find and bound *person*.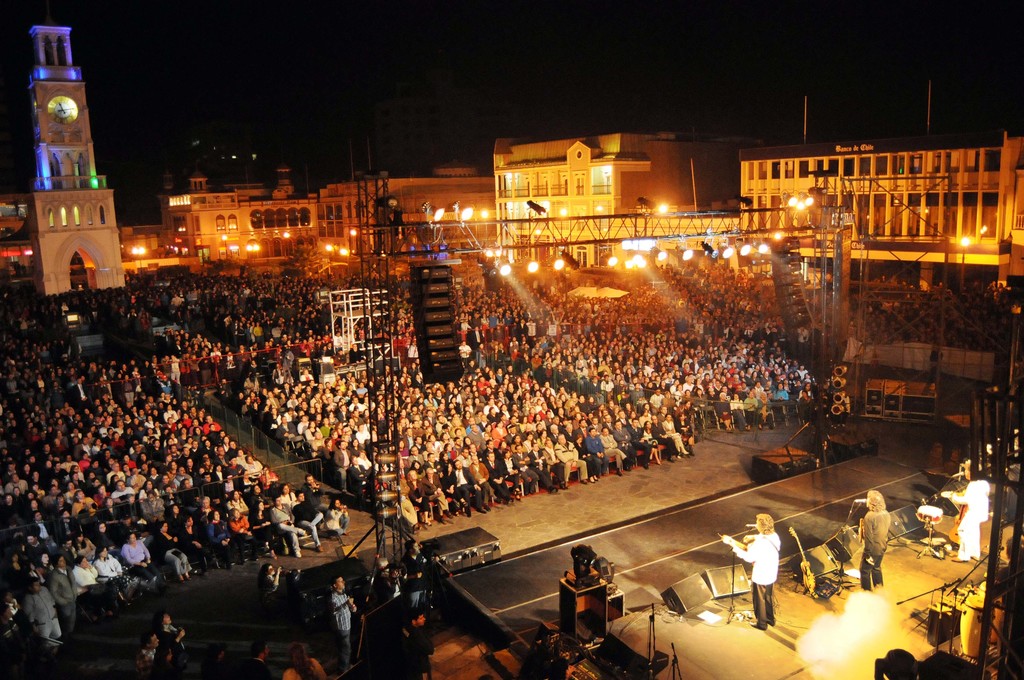
Bound: region(400, 539, 433, 605).
